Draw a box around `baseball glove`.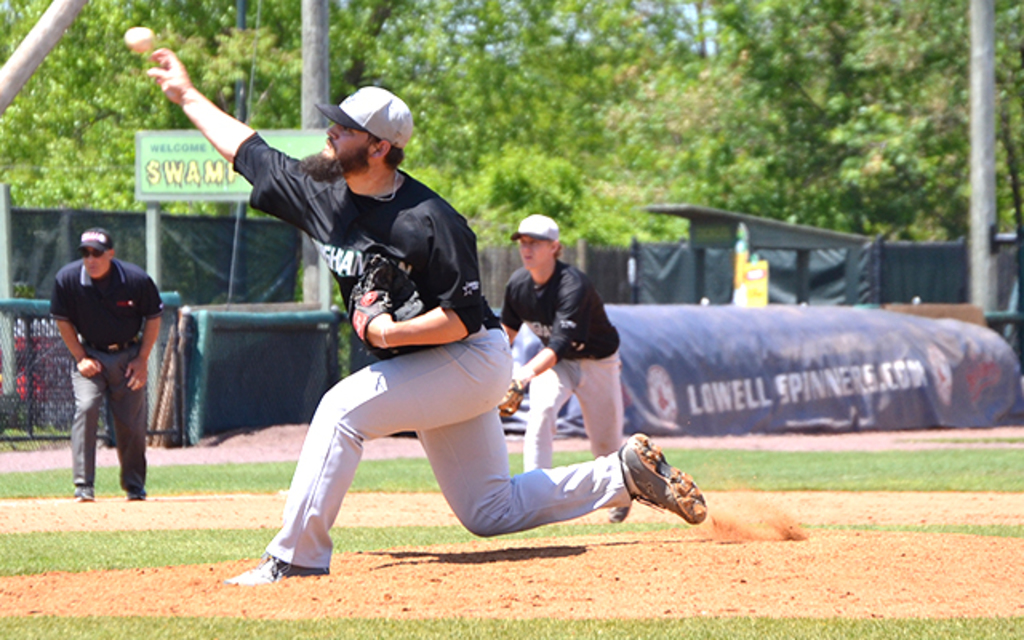
498/370/528/418.
